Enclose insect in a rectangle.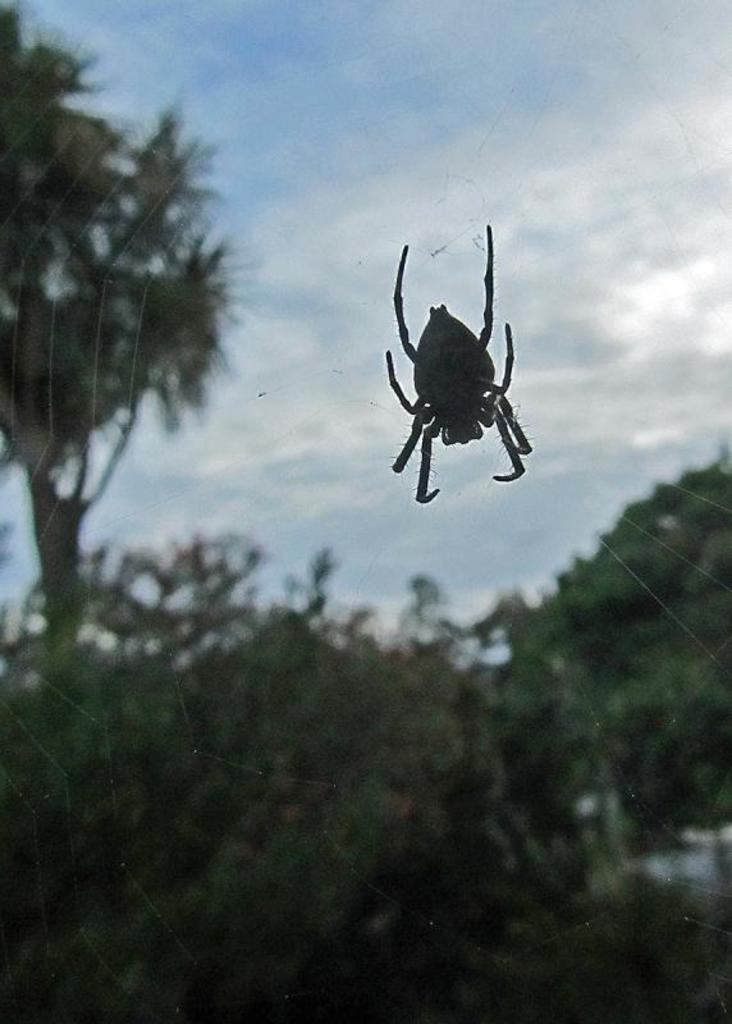
left=381, top=224, right=534, bottom=504.
